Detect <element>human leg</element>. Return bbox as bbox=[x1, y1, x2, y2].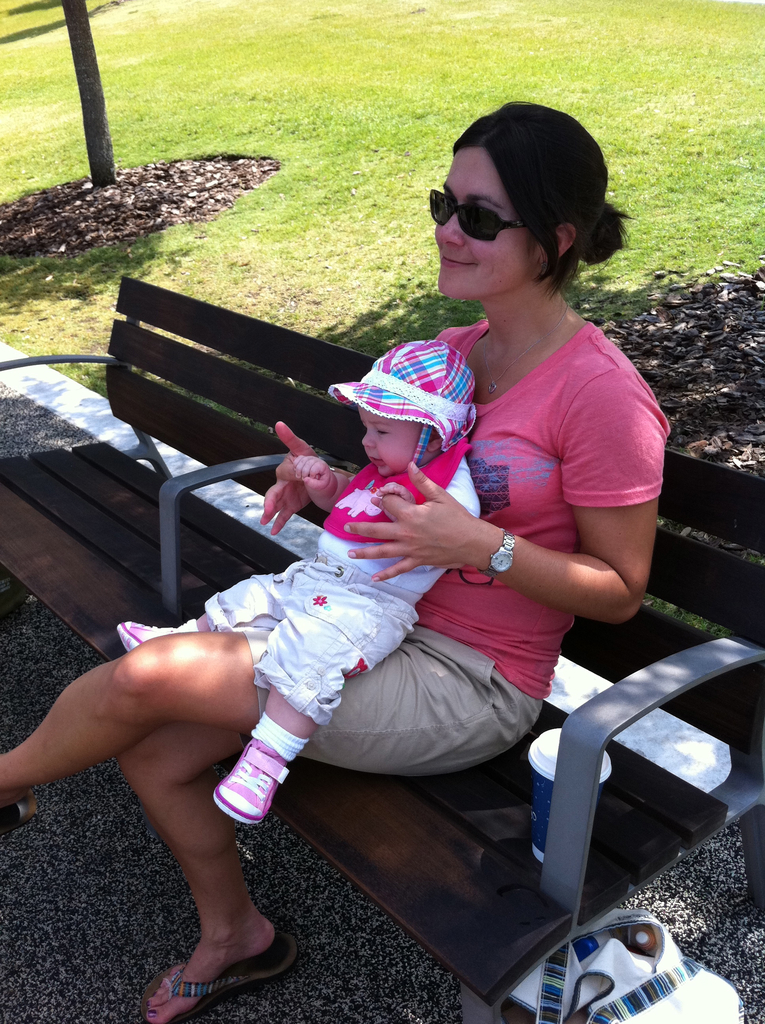
bbox=[202, 586, 392, 817].
